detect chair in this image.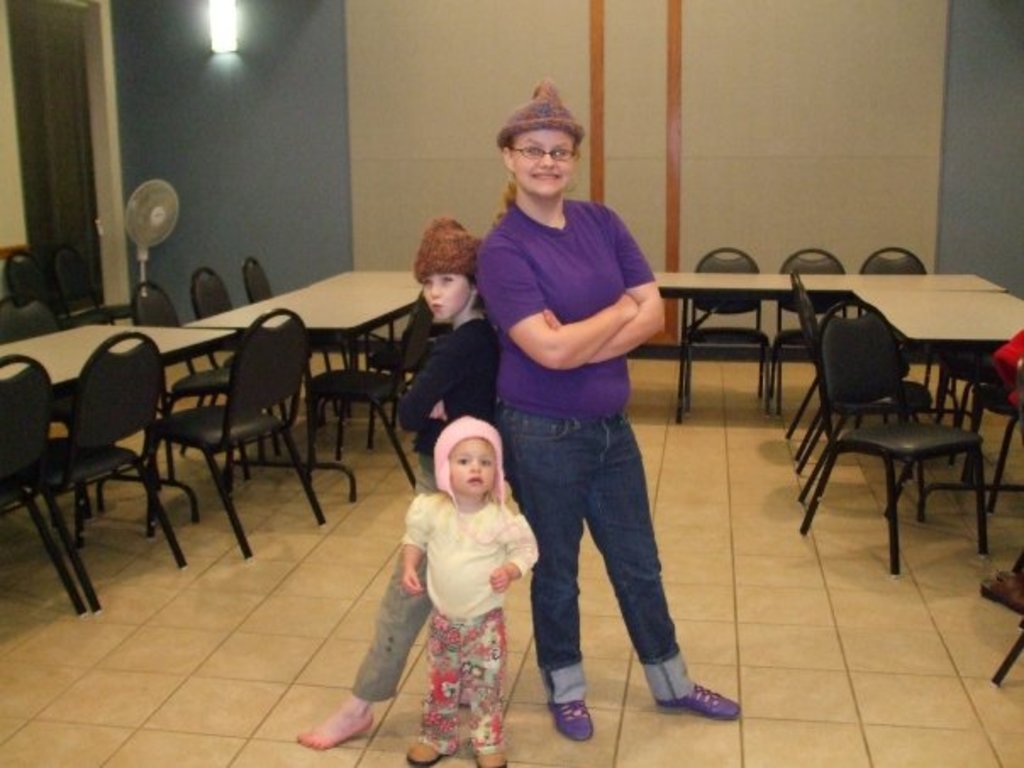
Detection: bbox(787, 270, 934, 509).
